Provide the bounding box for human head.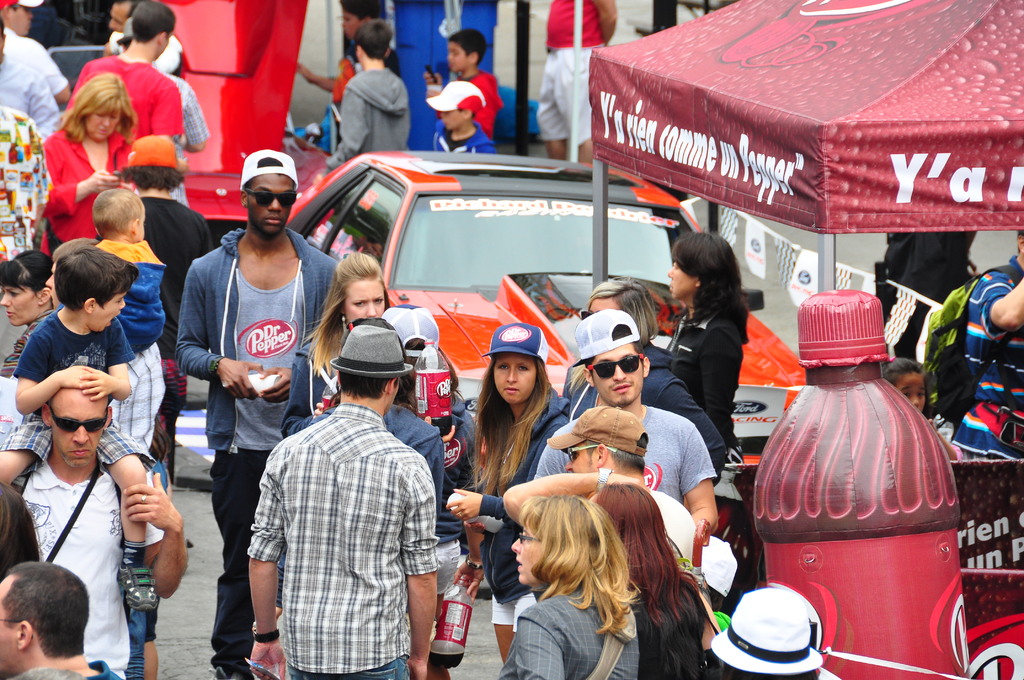
left=339, top=316, right=410, bottom=400.
